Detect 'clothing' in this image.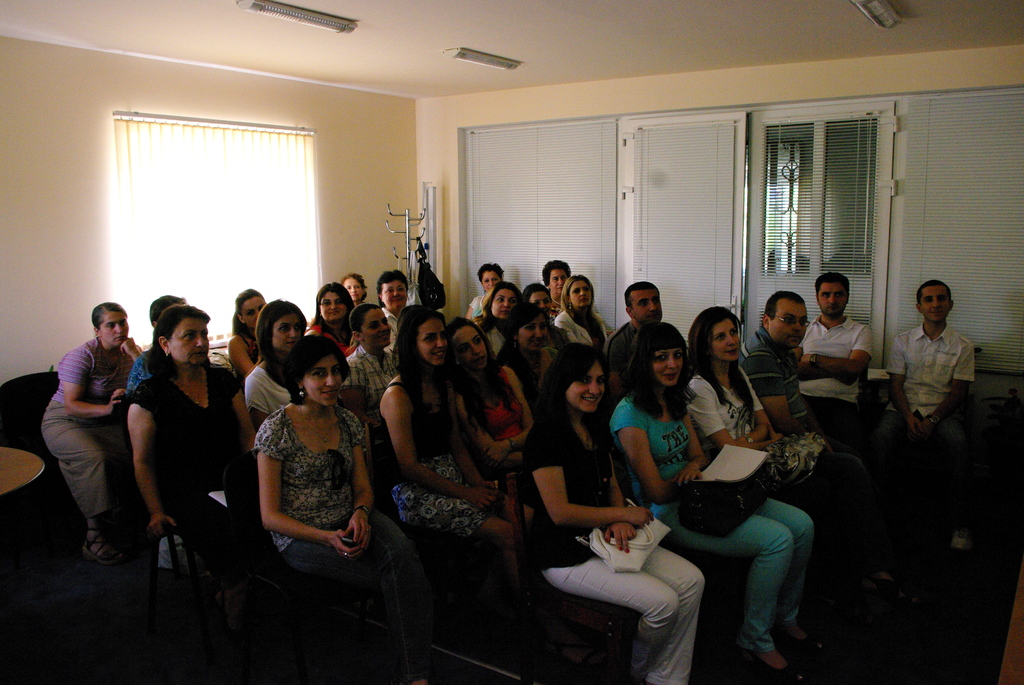
Detection: [x1=254, y1=412, x2=430, y2=684].
